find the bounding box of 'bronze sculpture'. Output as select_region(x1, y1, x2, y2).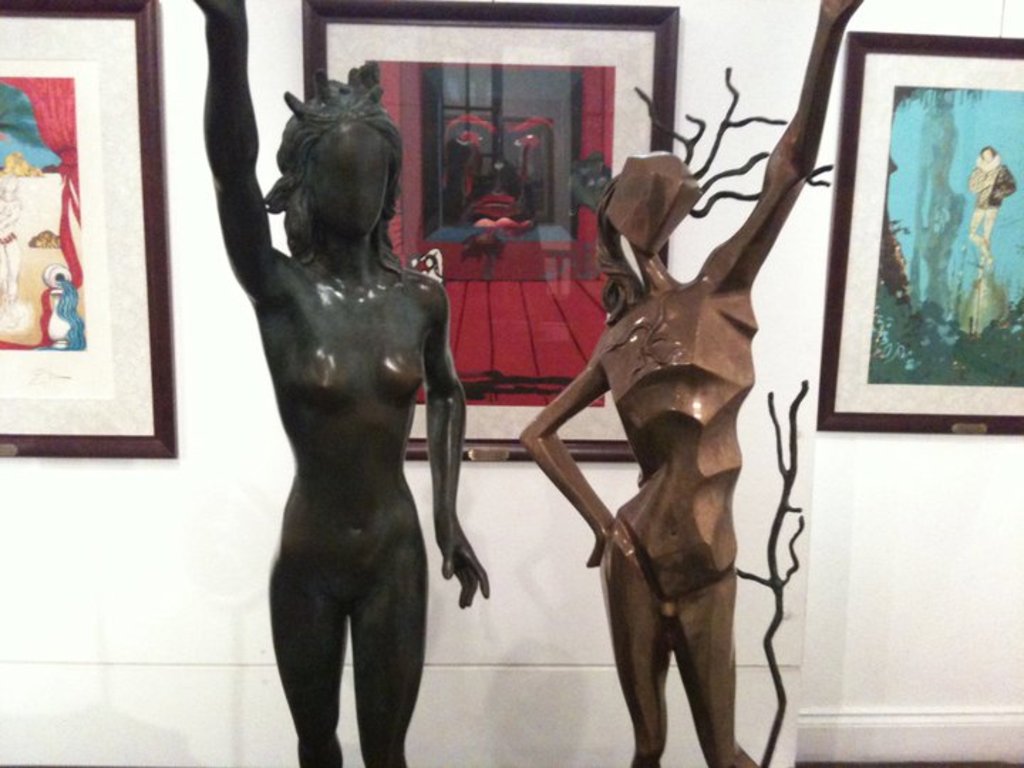
select_region(191, 75, 469, 767).
